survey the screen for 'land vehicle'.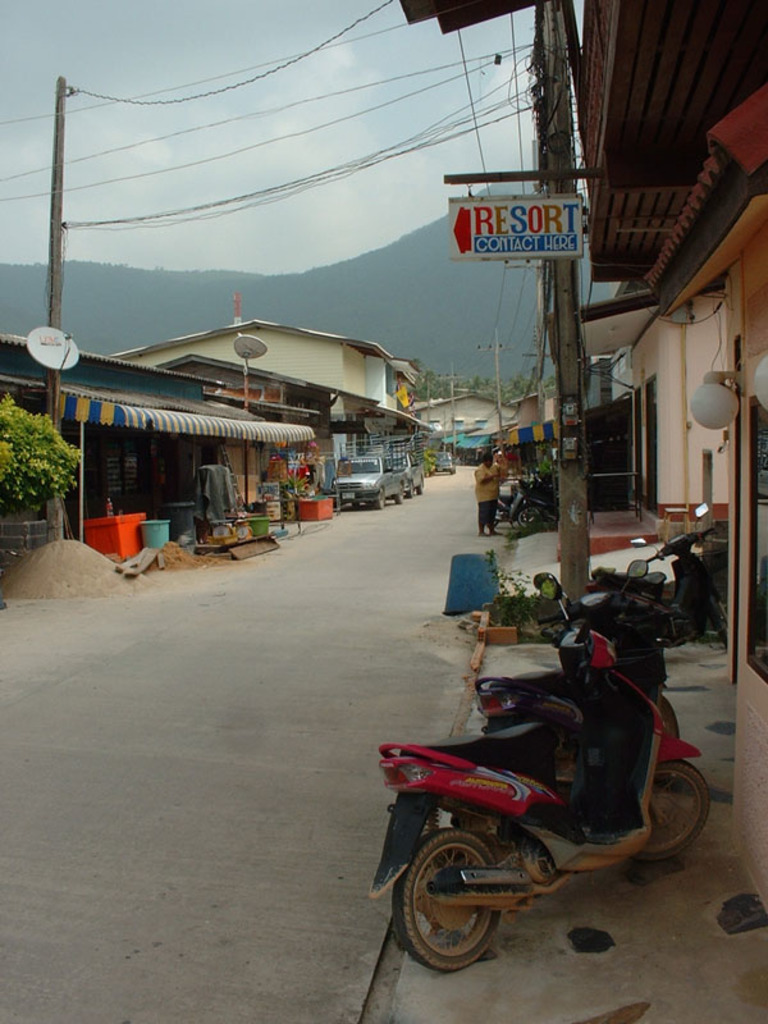
Survey found: bbox=(495, 471, 553, 530).
